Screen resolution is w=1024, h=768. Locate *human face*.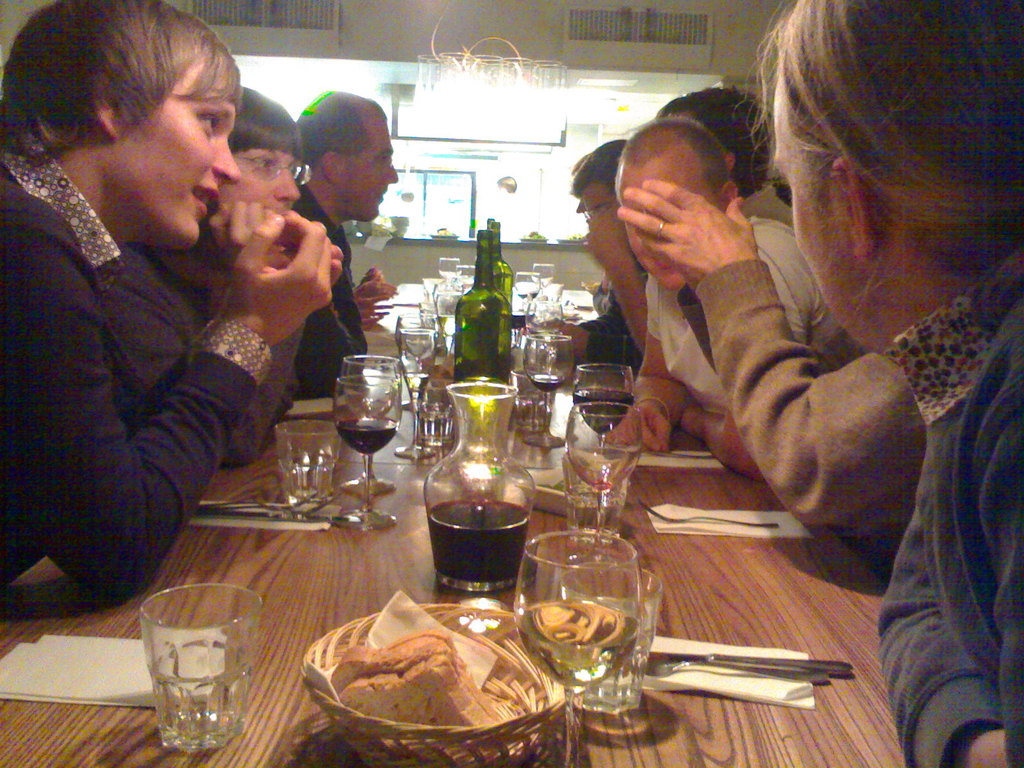
[left=122, top=57, right=241, bottom=249].
